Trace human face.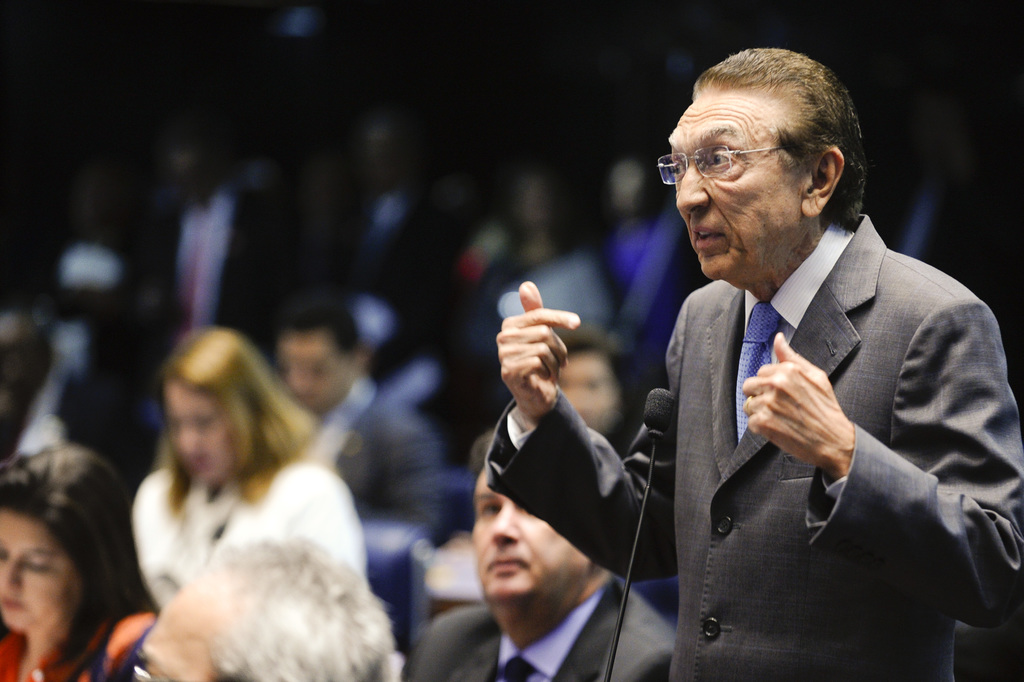
Traced to select_region(0, 504, 67, 630).
